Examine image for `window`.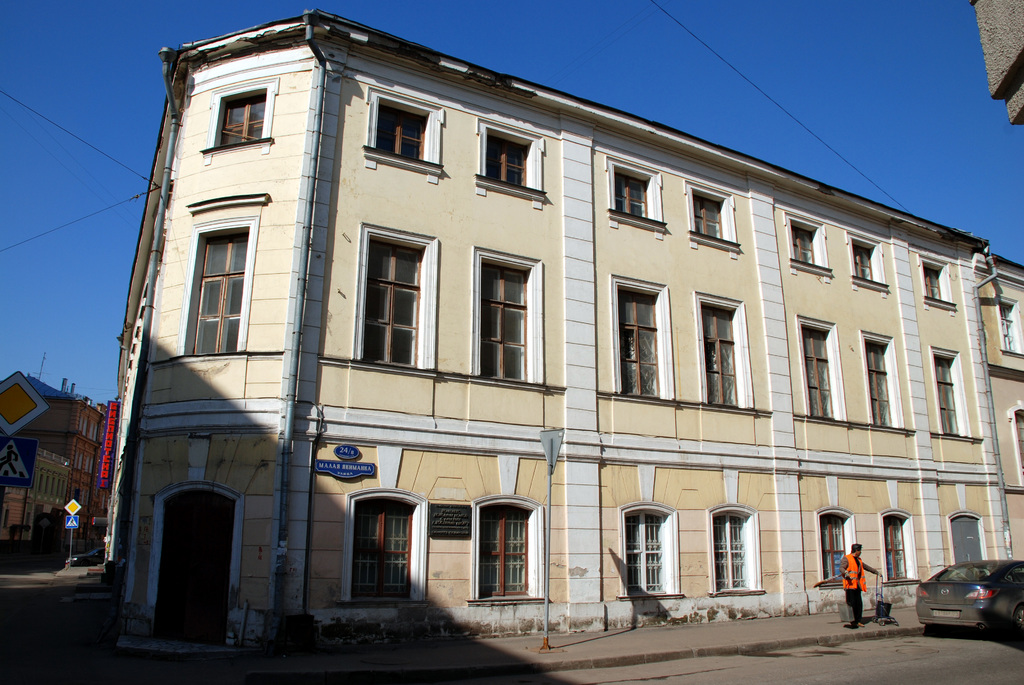
Examination result: bbox=[867, 343, 892, 432].
